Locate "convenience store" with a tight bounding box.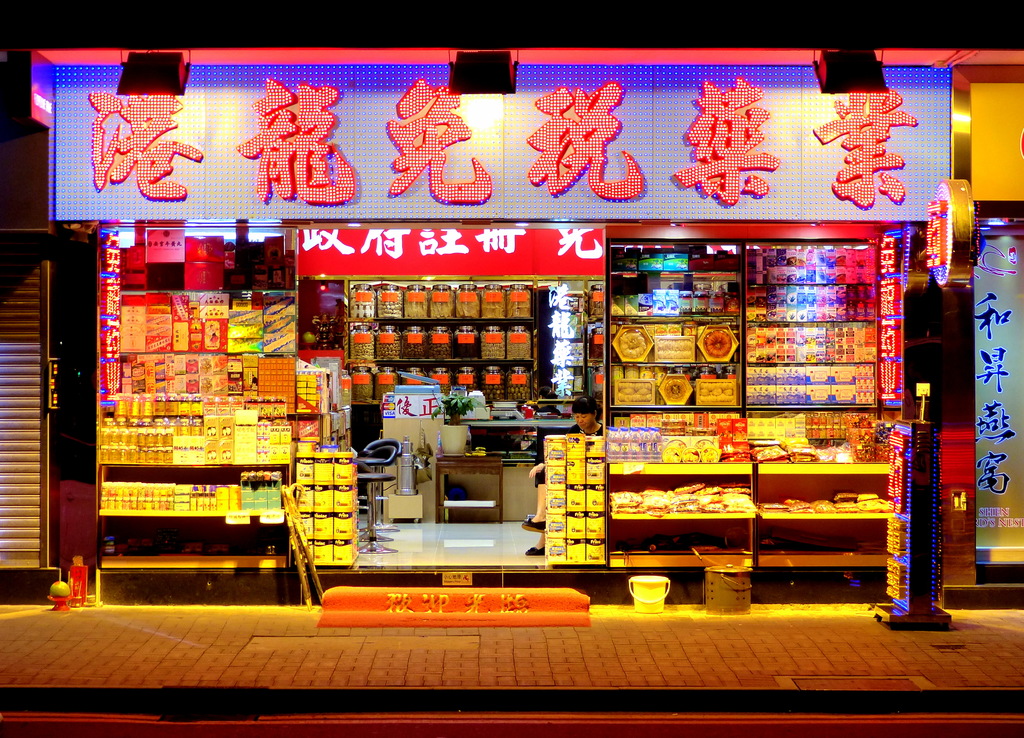
(28, 51, 955, 625).
